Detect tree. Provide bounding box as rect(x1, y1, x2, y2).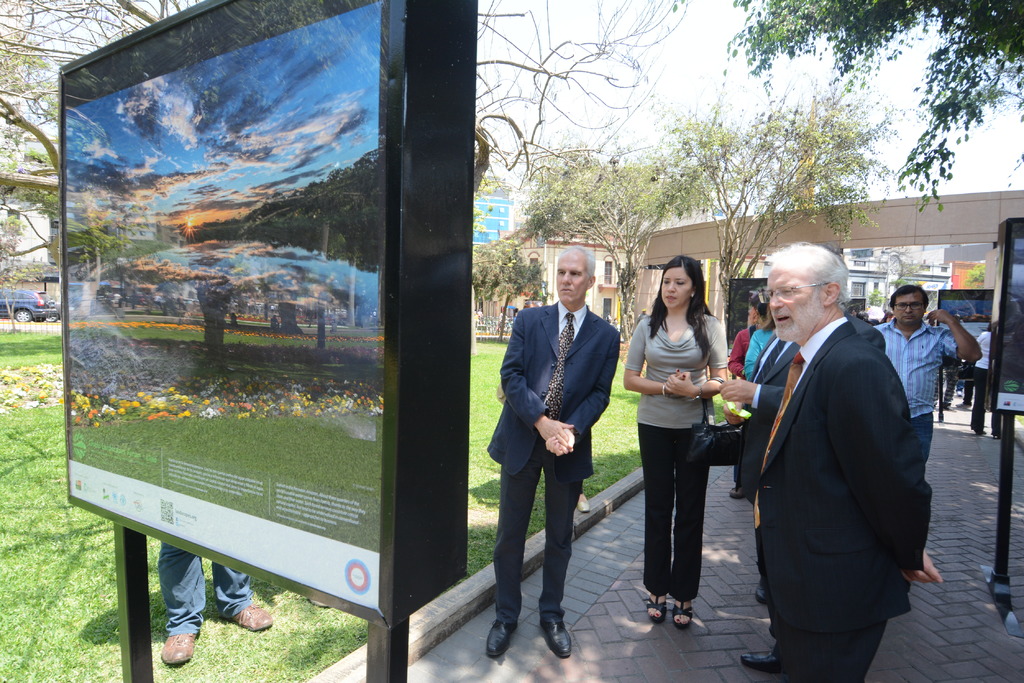
rect(520, 147, 724, 343).
